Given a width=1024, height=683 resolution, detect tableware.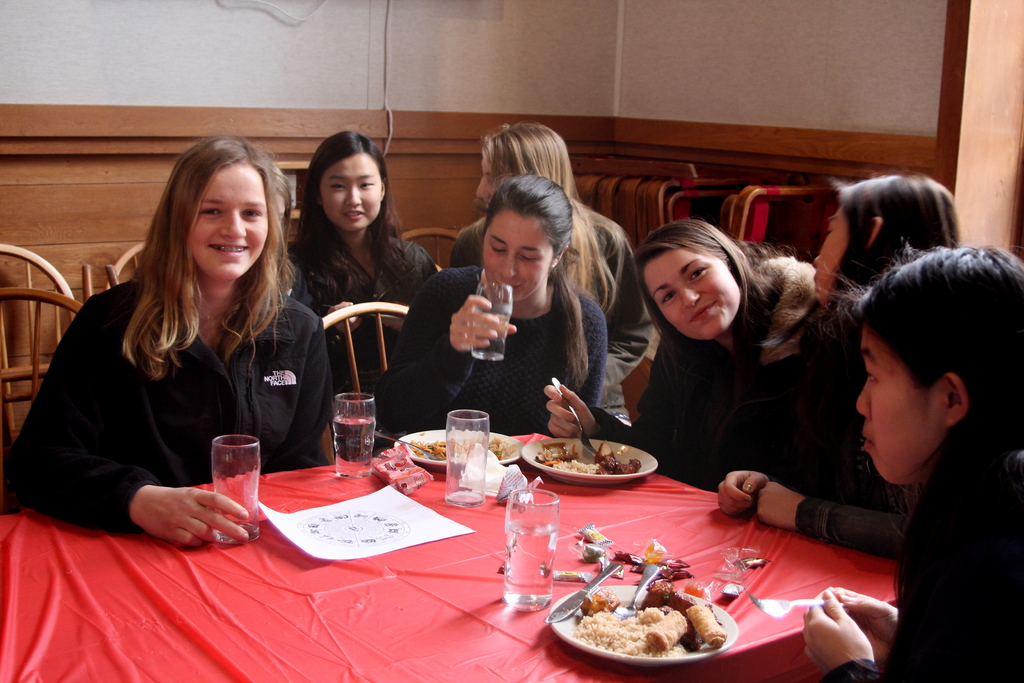
(520,446,654,492).
